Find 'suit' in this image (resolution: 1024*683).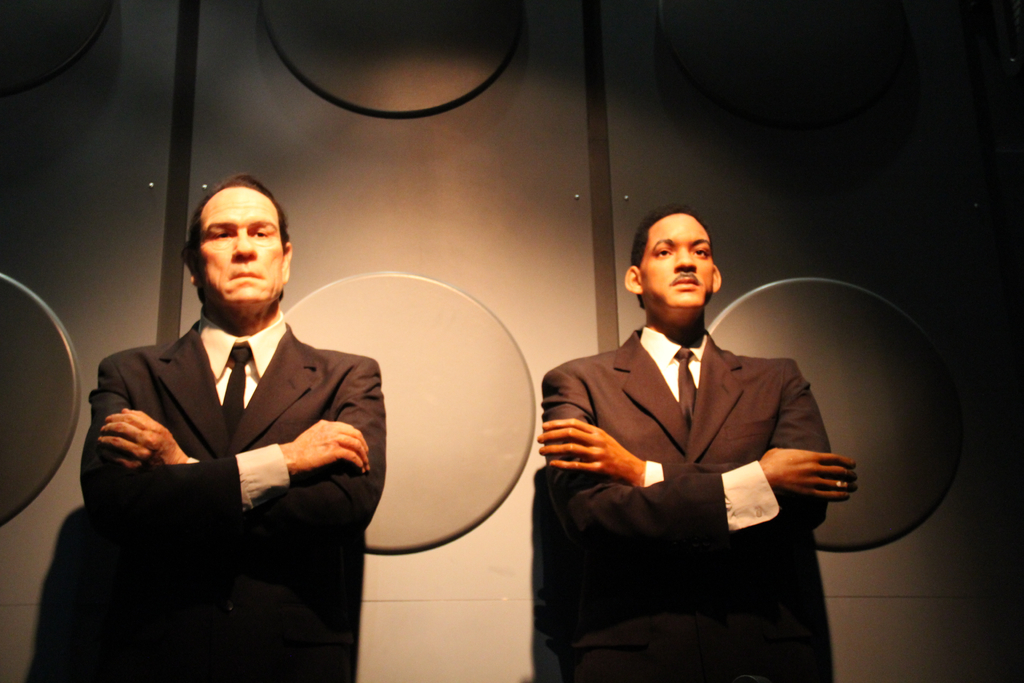
bbox=(79, 320, 388, 682).
